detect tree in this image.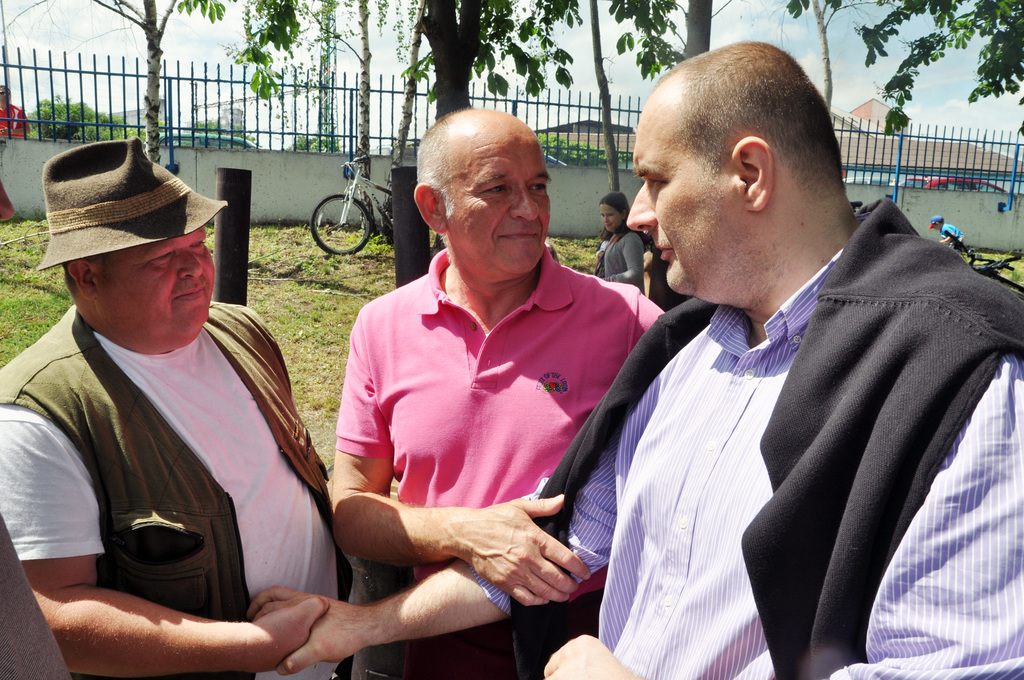
Detection: [301,0,369,229].
